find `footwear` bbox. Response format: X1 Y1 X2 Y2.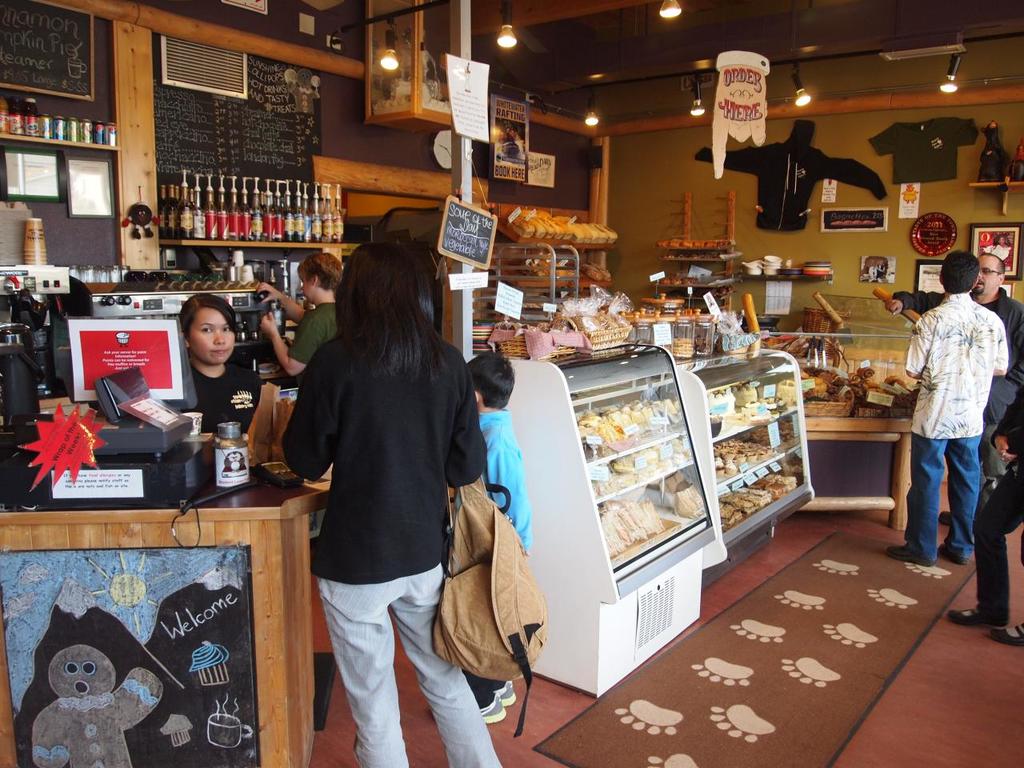
934 506 968 529.
